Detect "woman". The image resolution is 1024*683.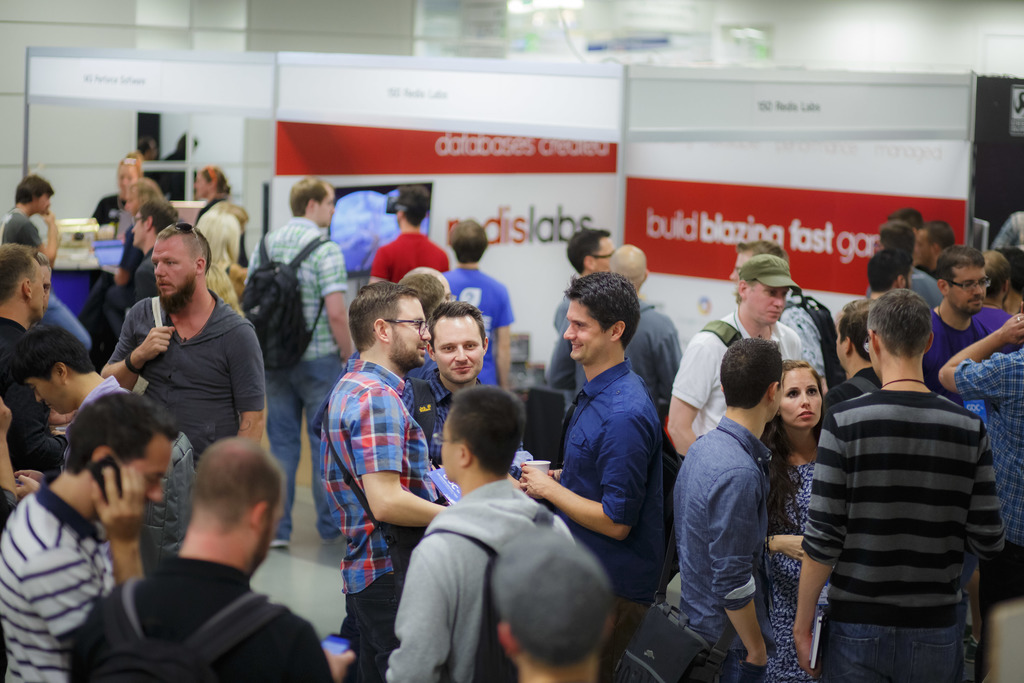
{"left": 196, "top": 163, "right": 250, "bottom": 265}.
